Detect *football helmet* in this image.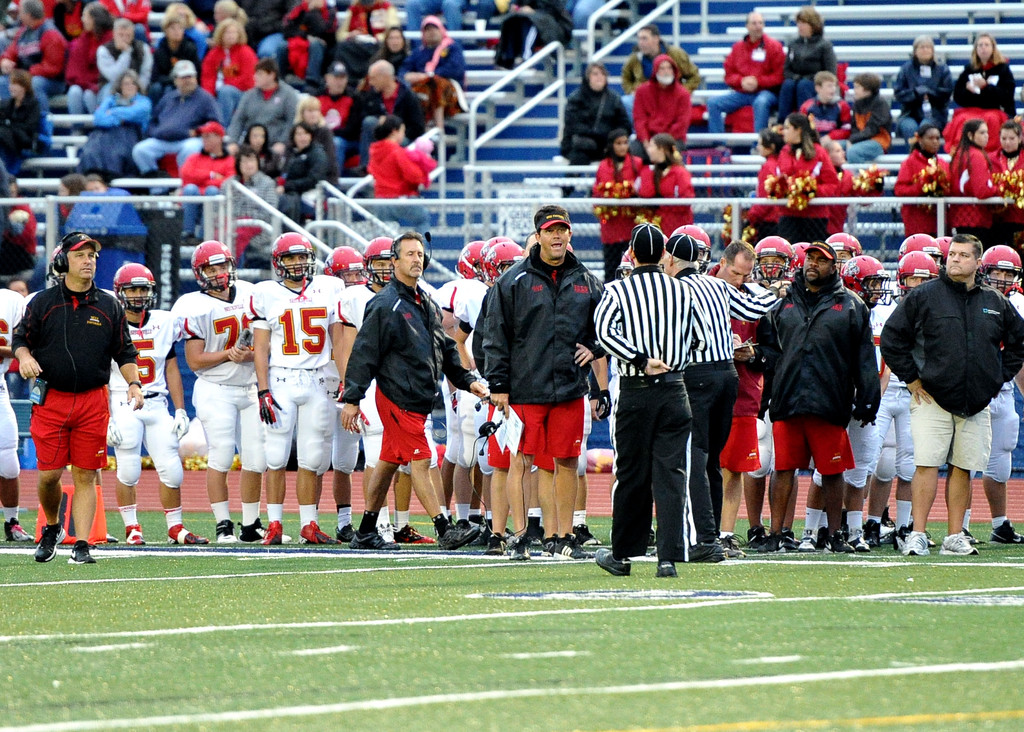
Detection: box(897, 234, 942, 264).
